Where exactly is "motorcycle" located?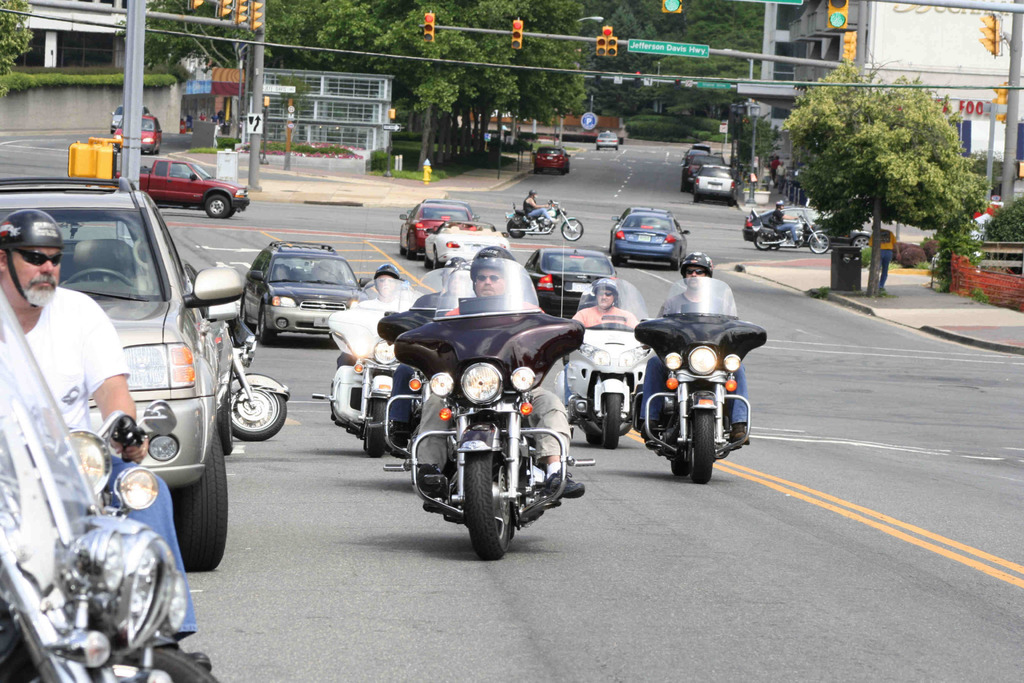
Its bounding box is left=574, top=274, right=657, bottom=444.
